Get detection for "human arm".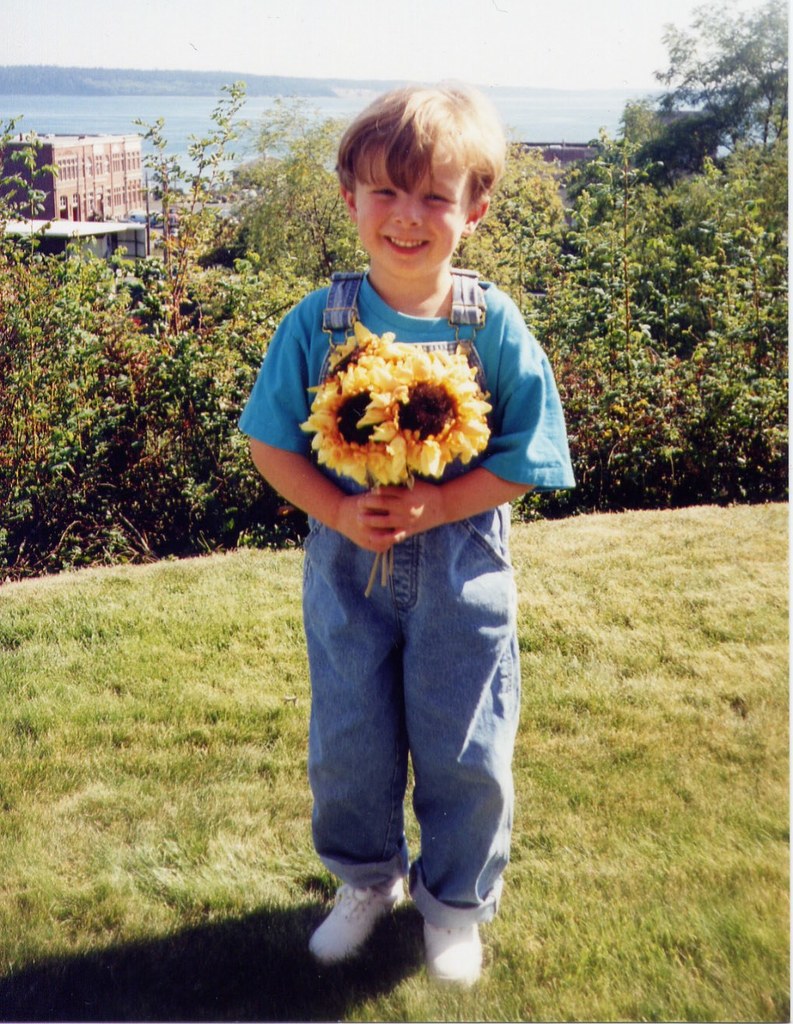
Detection: <bbox>215, 304, 379, 541</bbox>.
